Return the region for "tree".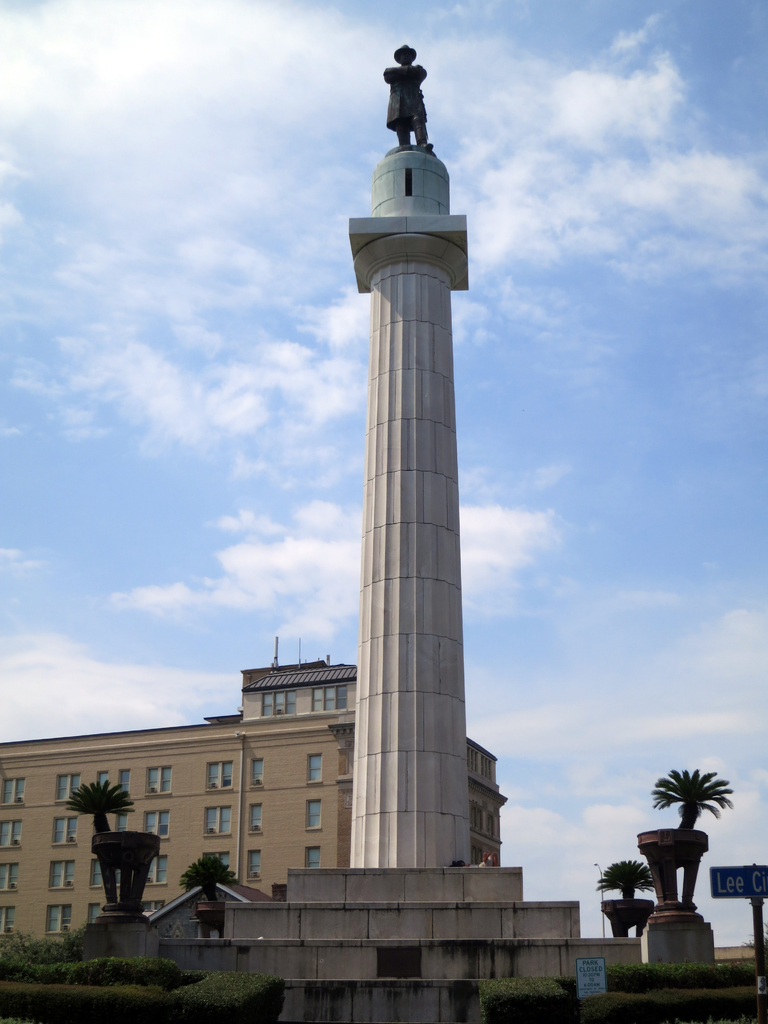
601 854 655 905.
